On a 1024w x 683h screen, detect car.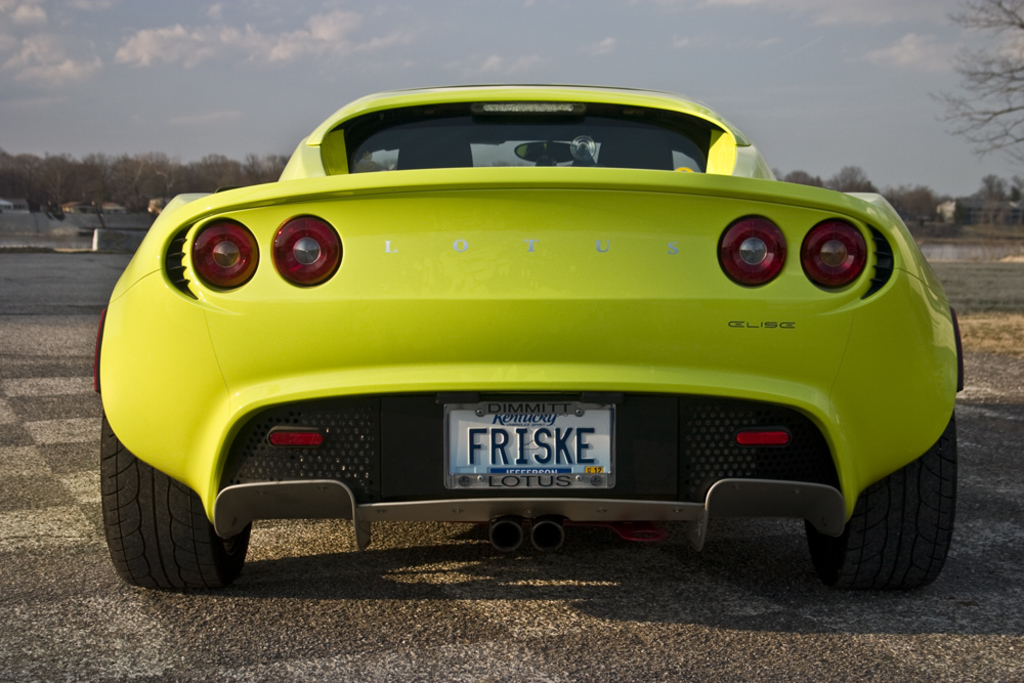
(76, 75, 978, 598).
